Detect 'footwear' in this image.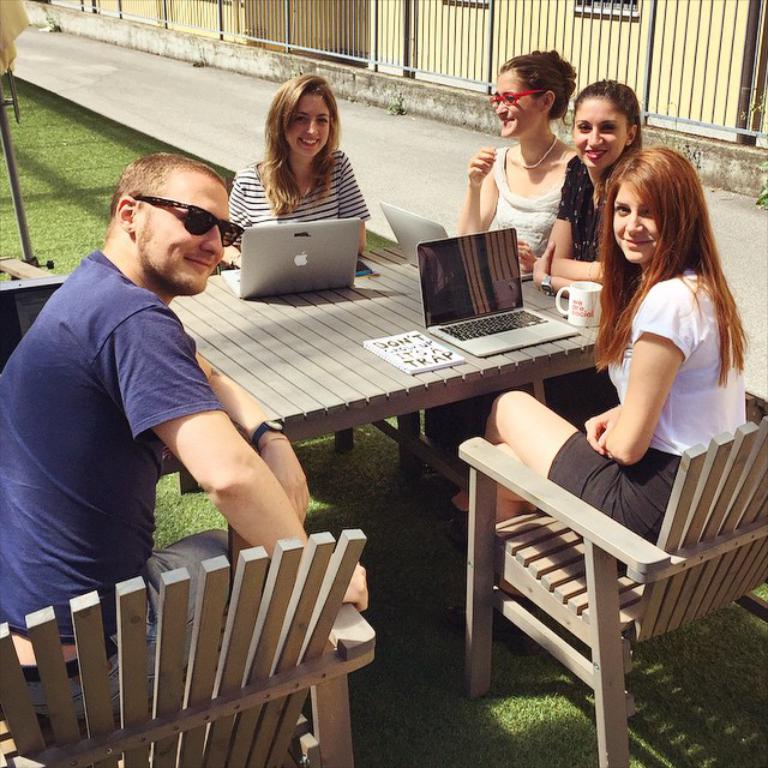
Detection: 443:588:546:658.
